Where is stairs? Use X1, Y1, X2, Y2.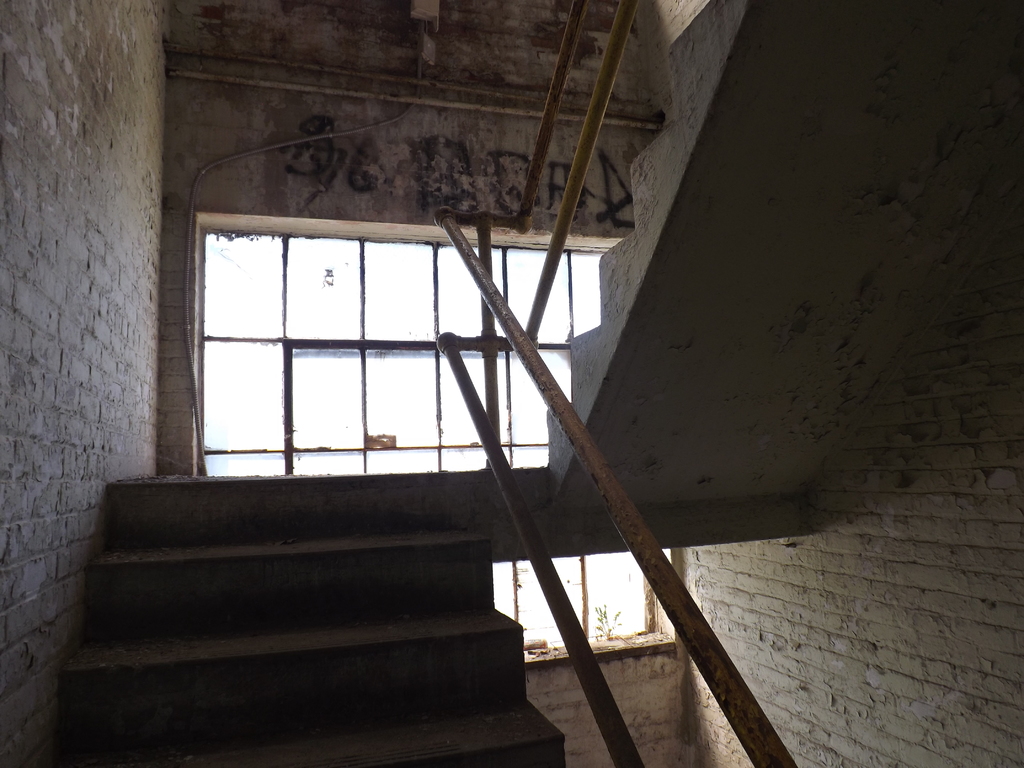
56, 0, 746, 767.
